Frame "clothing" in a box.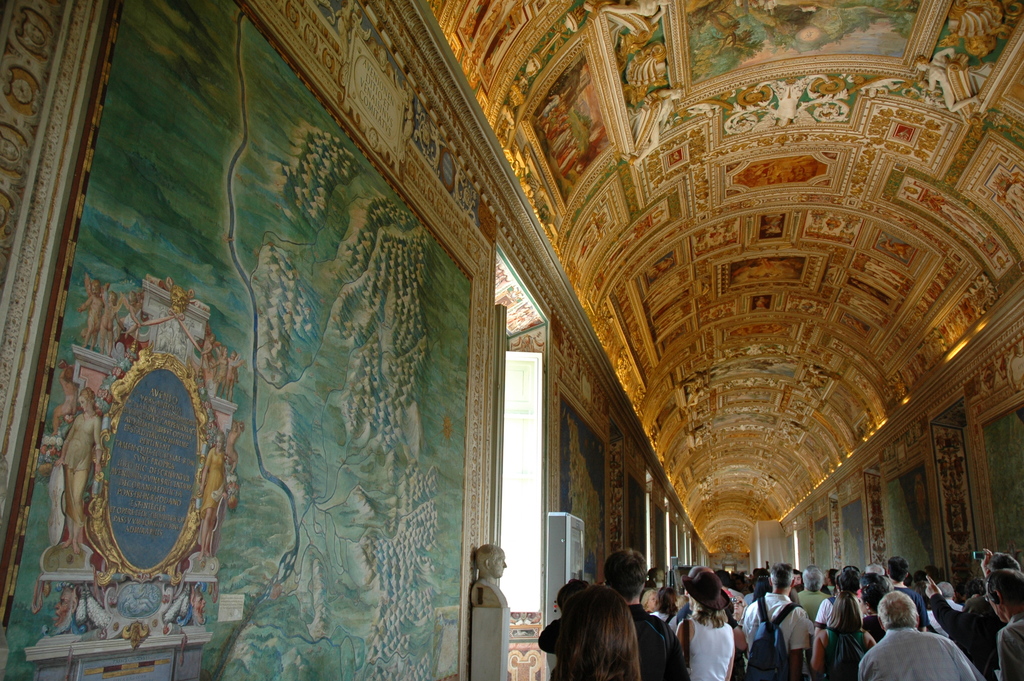
628,603,687,680.
